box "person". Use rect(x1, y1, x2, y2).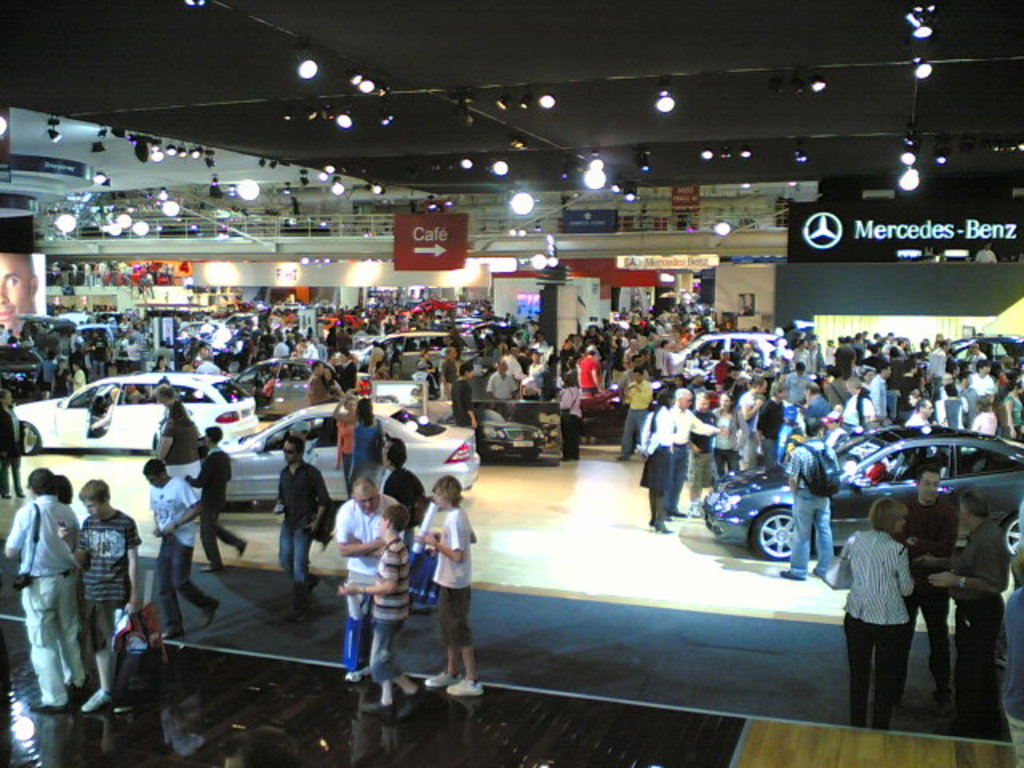
rect(325, 362, 350, 403).
